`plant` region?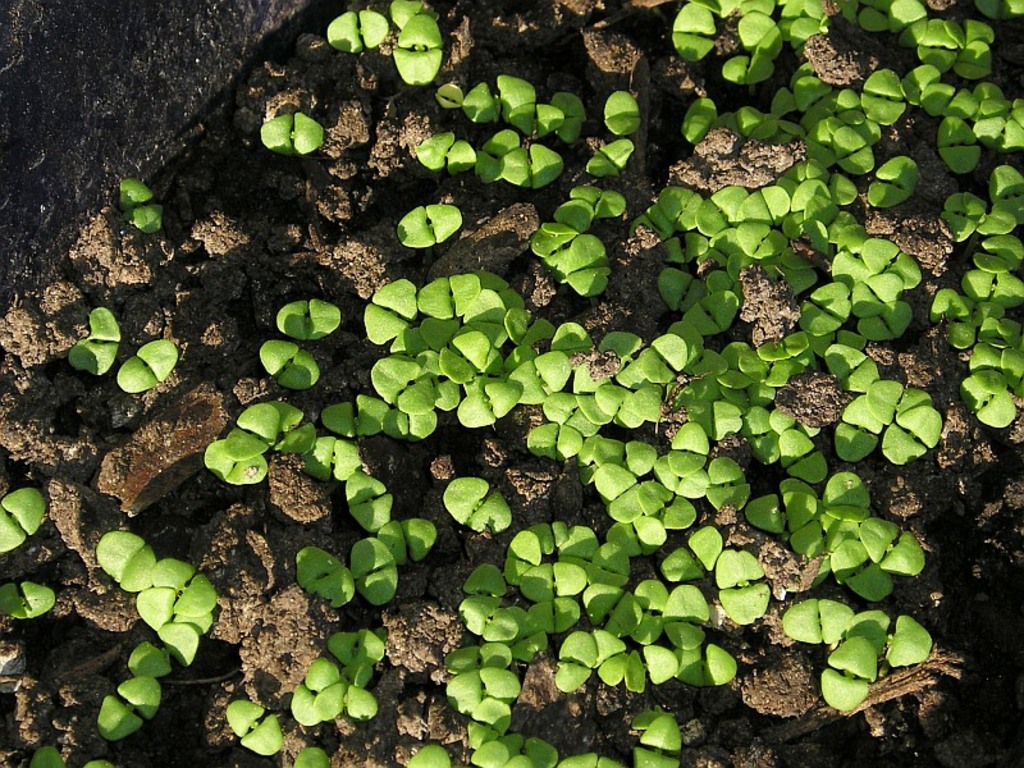
[675, 416, 717, 476]
